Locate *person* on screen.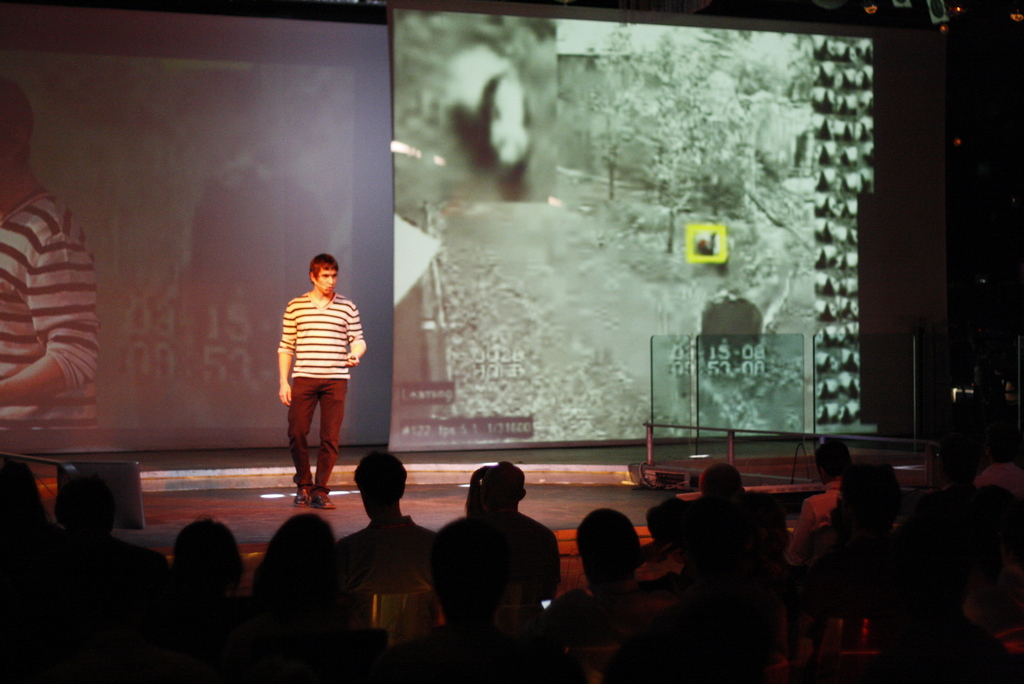
On screen at region(356, 448, 444, 601).
